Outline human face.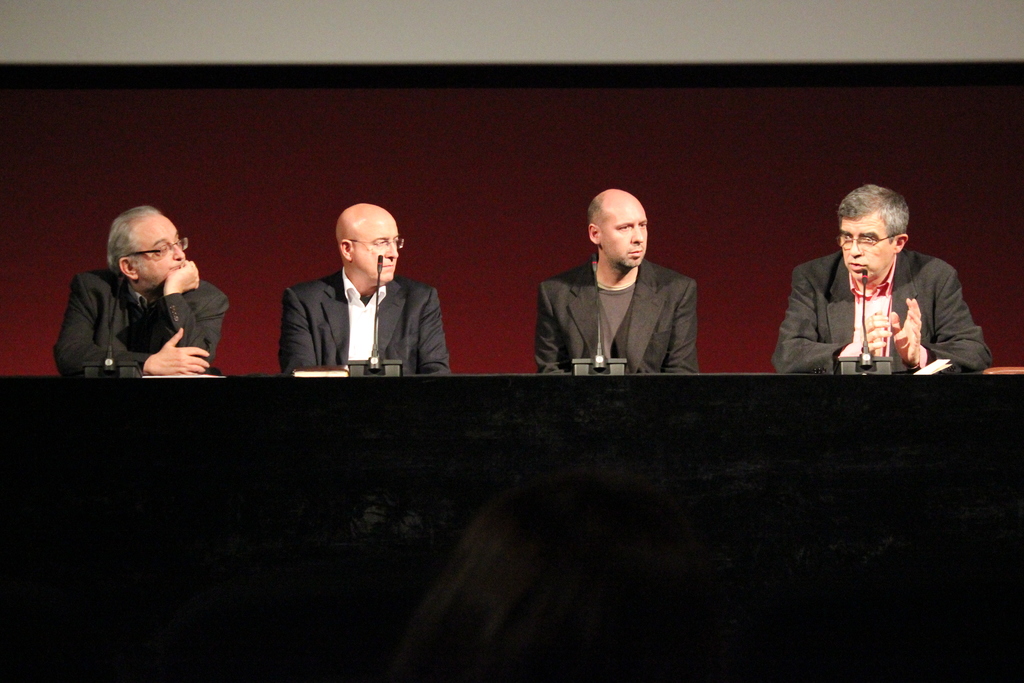
Outline: (836,222,897,278).
